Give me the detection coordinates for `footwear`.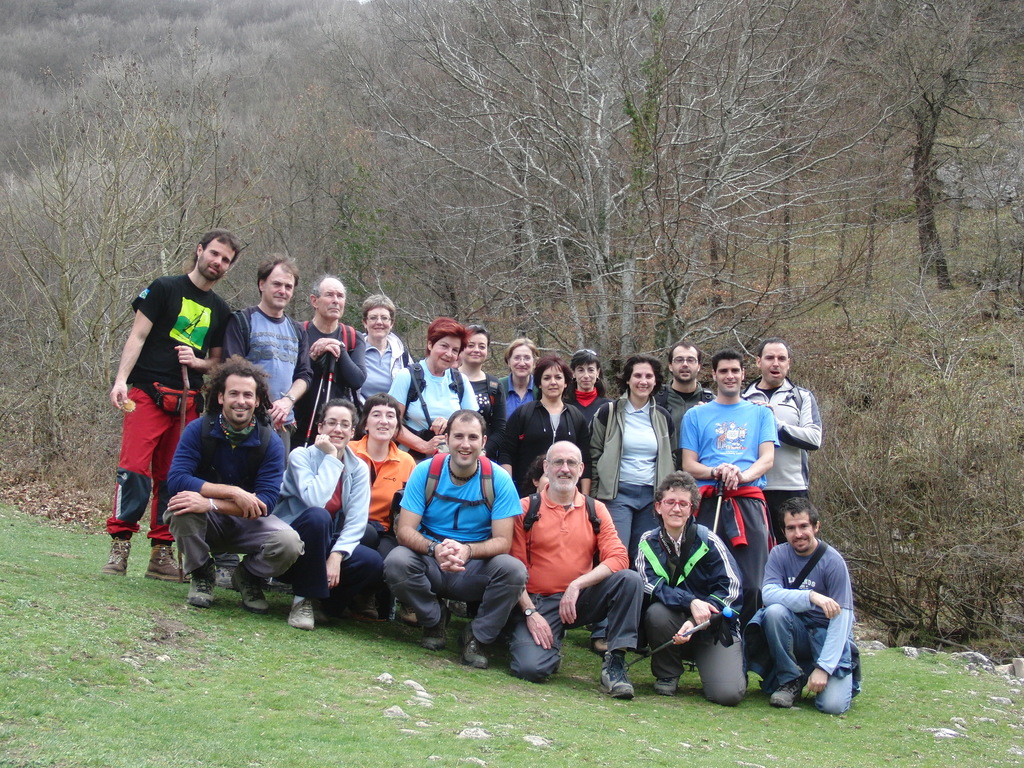
Rect(652, 677, 679, 695).
